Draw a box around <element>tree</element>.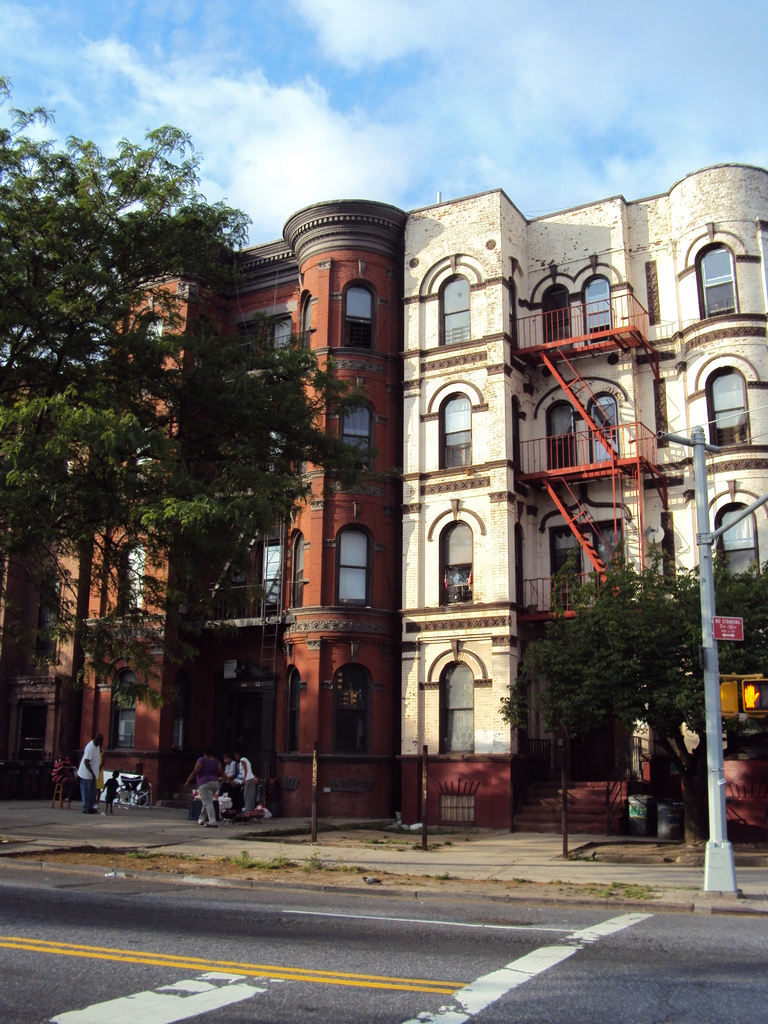
(500,515,767,854).
